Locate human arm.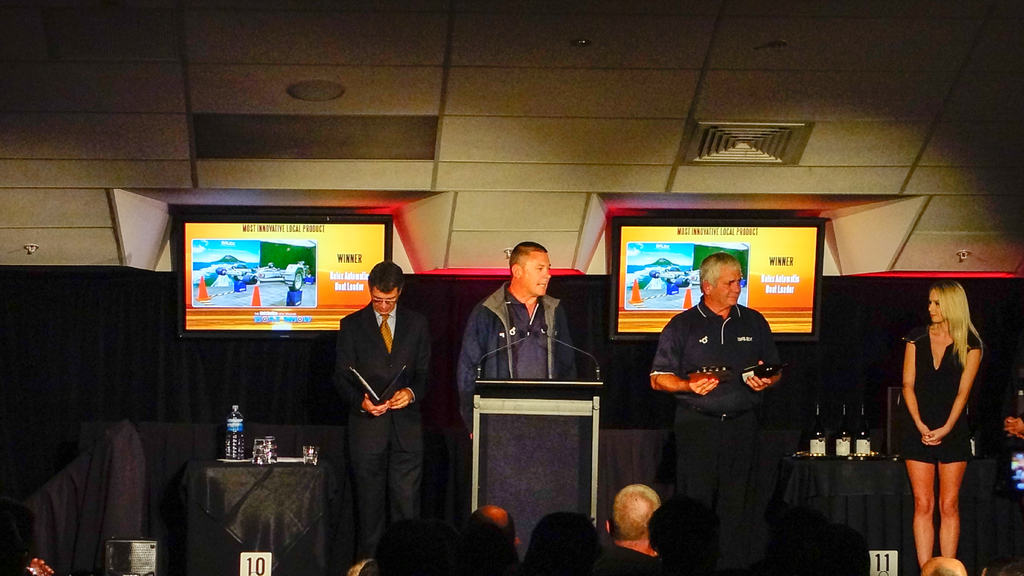
Bounding box: box(345, 307, 389, 419).
